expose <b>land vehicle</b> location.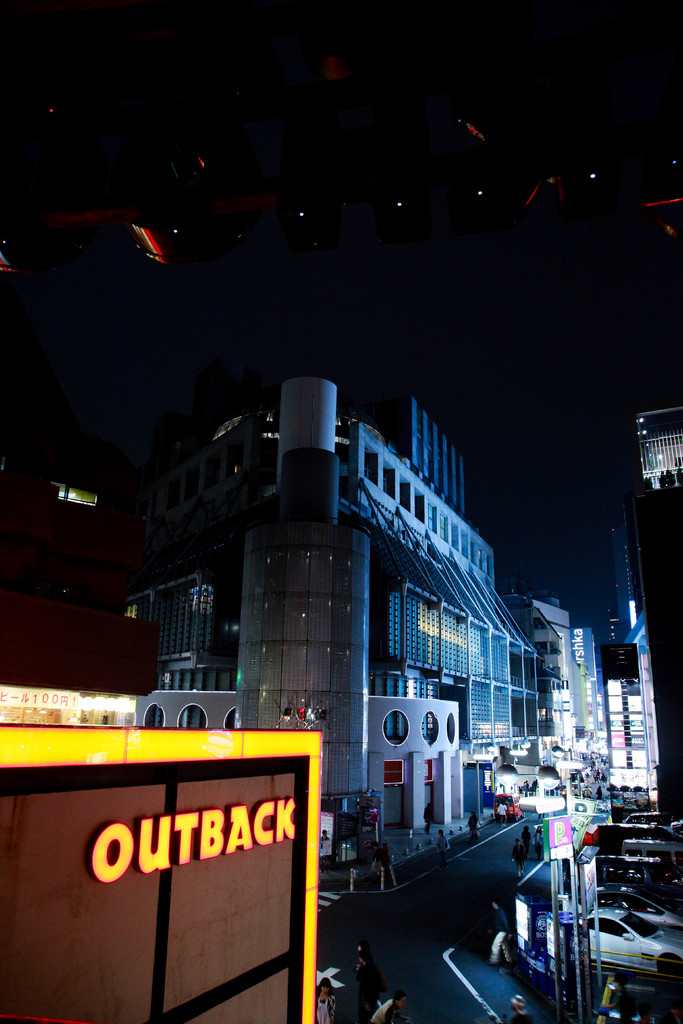
Exposed at [x1=593, y1=820, x2=682, y2=856].
